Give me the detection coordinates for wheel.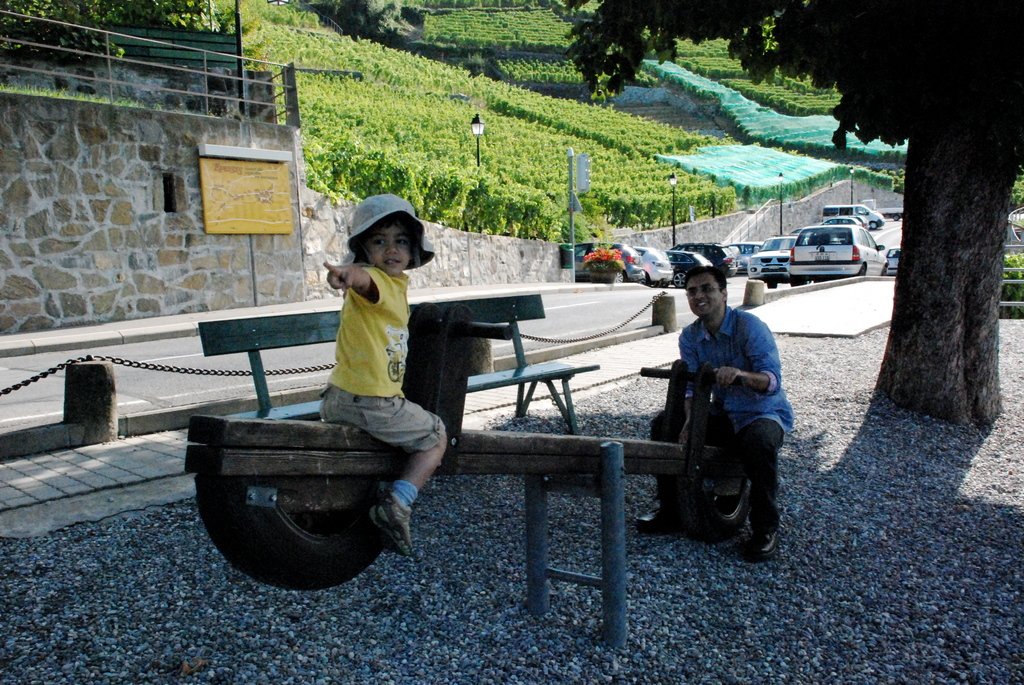
(left=766, top=281, right=777, bottom=288).
